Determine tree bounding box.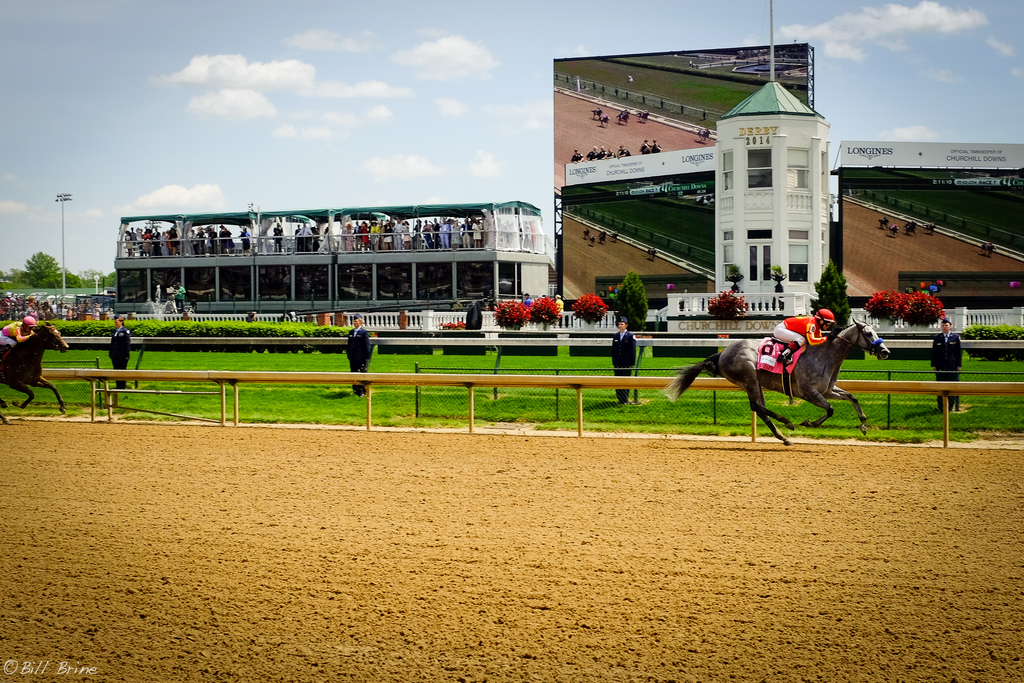
Determined: bbox=[873, 288, 904, 326].
